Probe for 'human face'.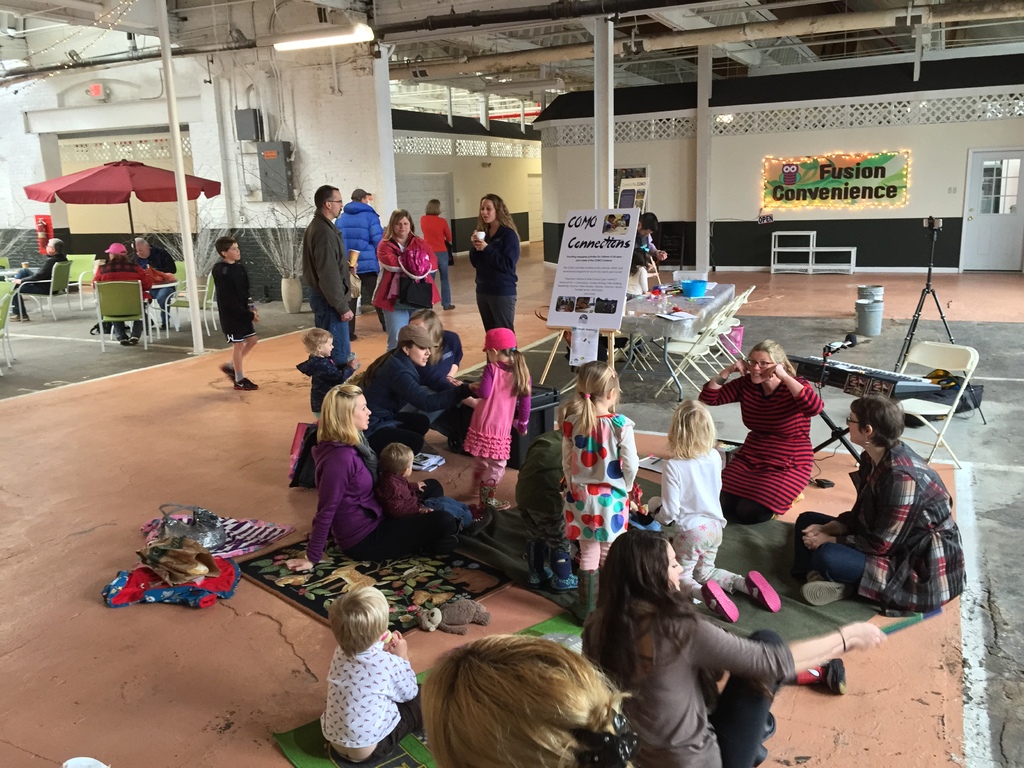
Probe result: [394,212,415,237].
